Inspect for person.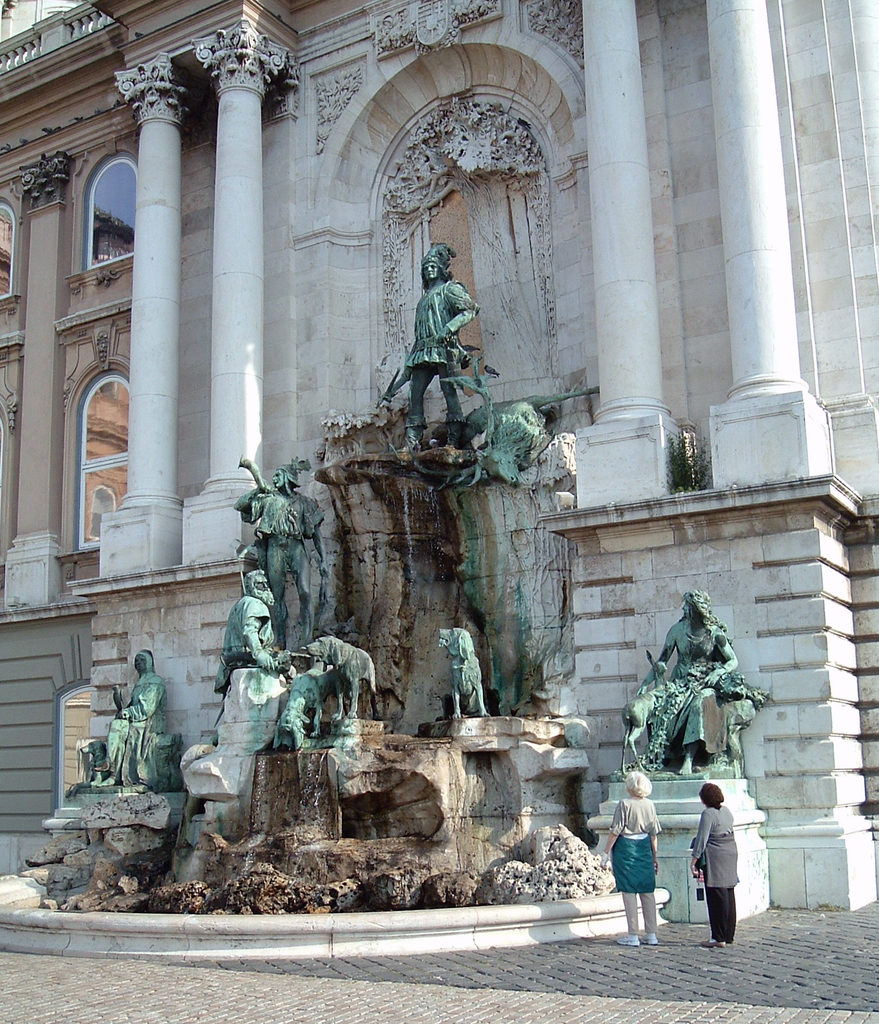
Inspection: box=[89, 648, 170, 786].
